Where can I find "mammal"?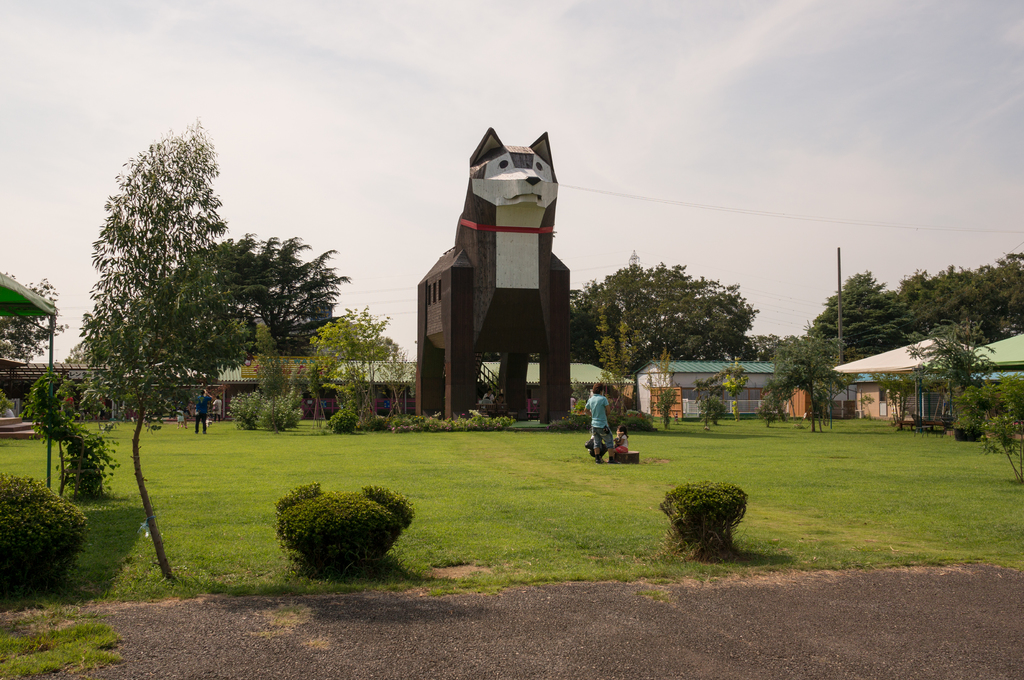
You can find it at [left=211, top=396, right=223, bottom=418].
